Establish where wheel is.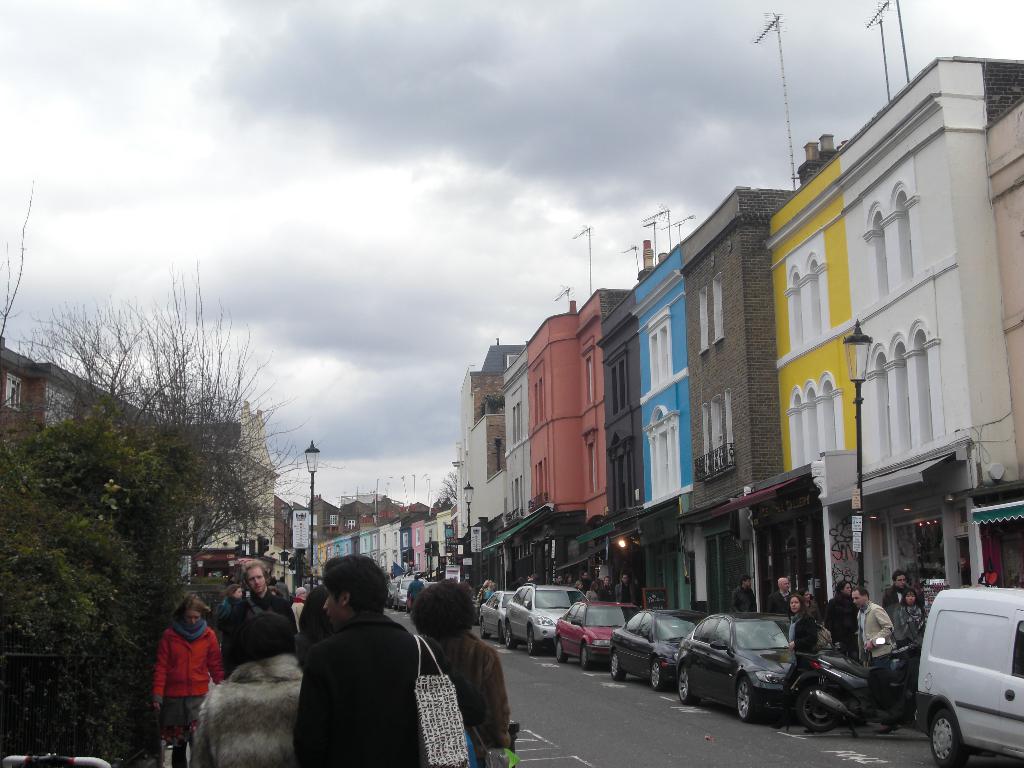
Established at [677, 660, 692, 705].
